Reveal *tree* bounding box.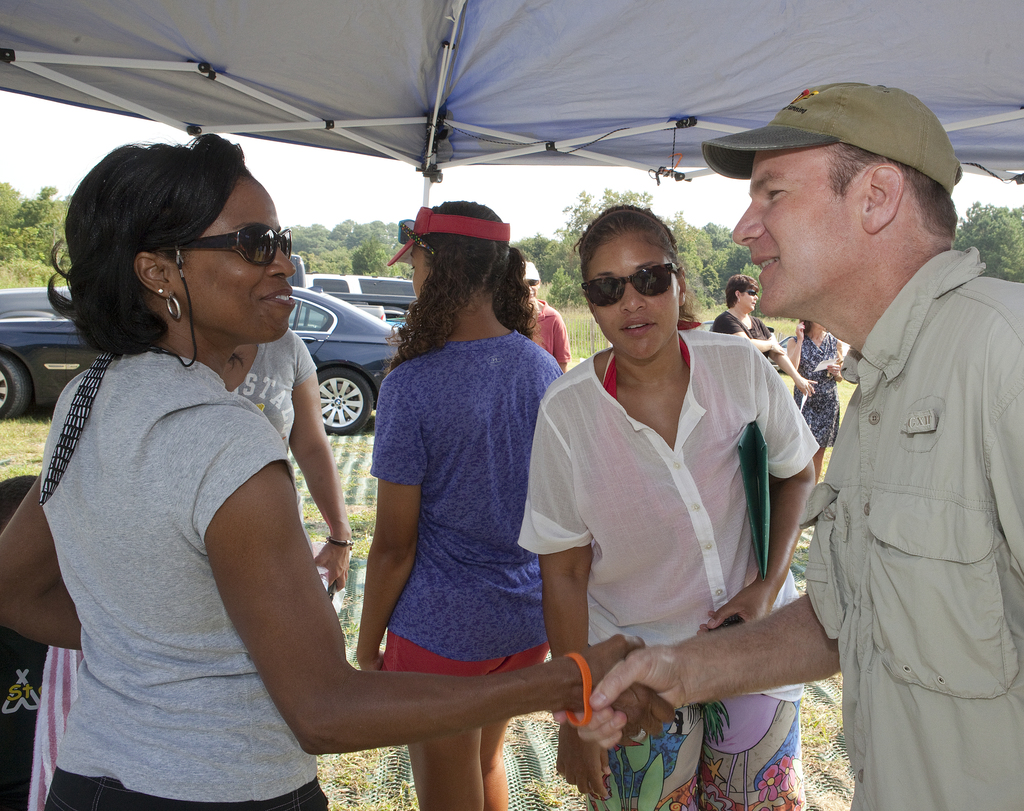
Revealed: select_region(660, 211, 762, 318).
